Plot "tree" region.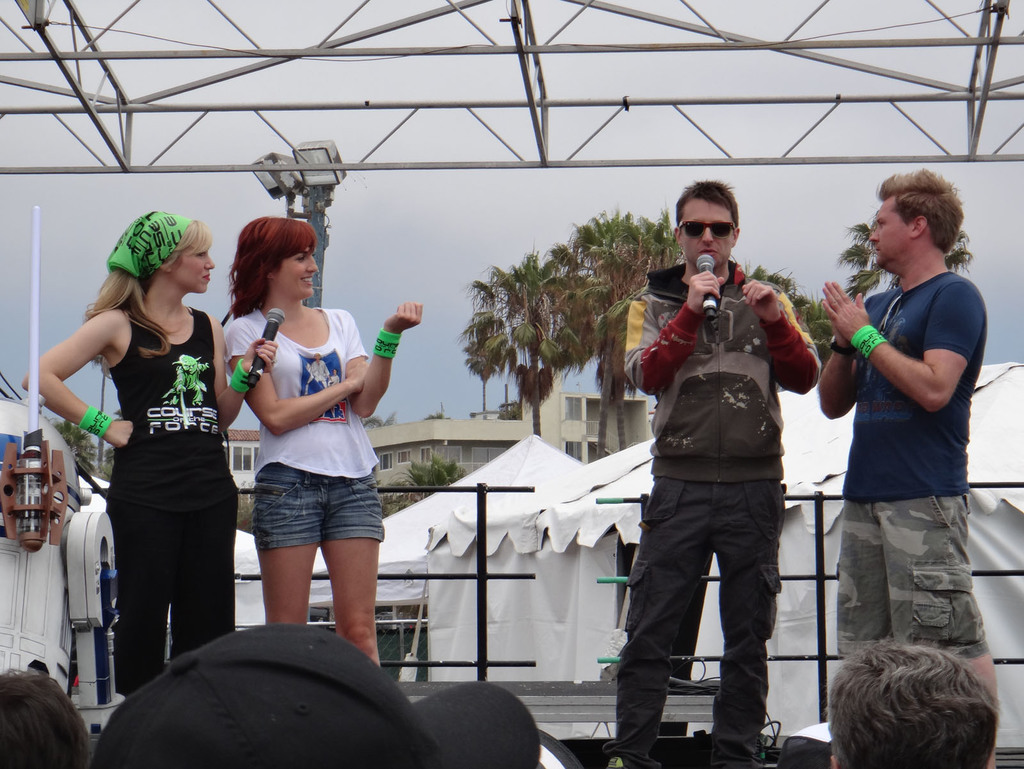
Plotted at bbox=(51, 414, 95, 464).
